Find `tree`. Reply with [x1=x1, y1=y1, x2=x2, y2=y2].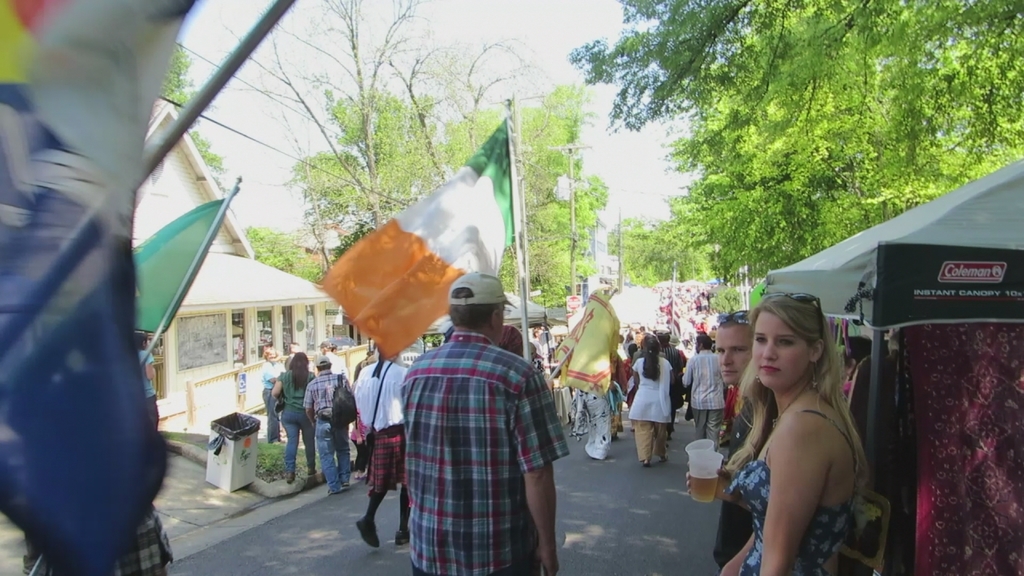
[x1=208, y1=0, x2=618, y2=240].
